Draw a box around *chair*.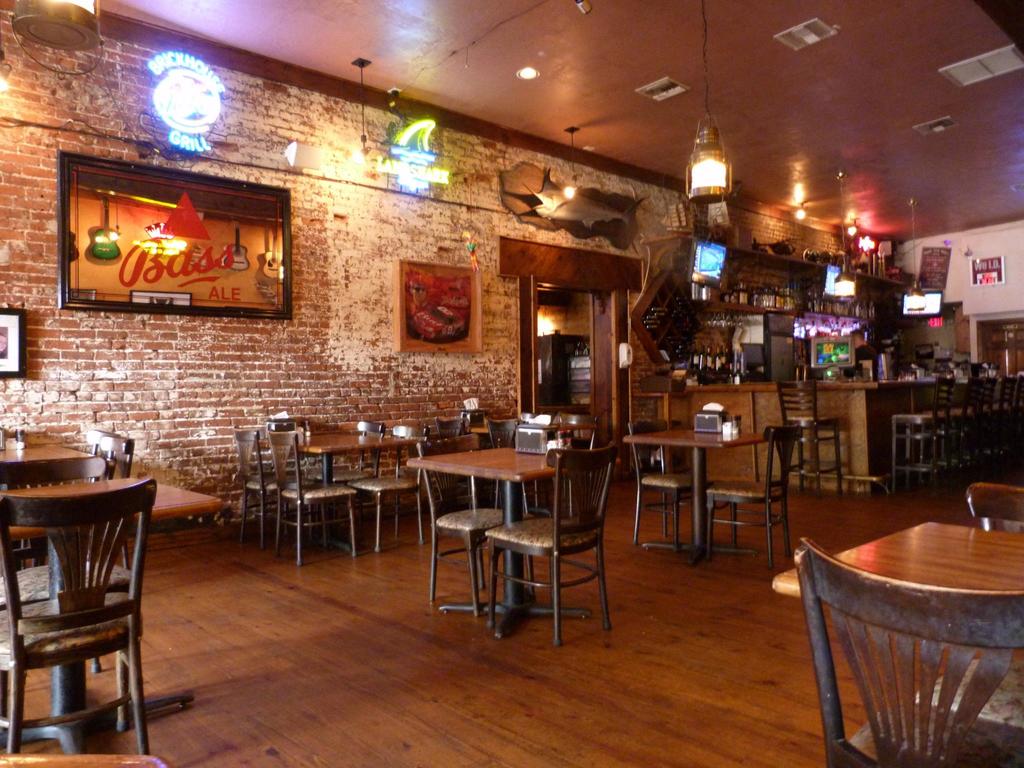
BBox(15, 417, 164, 767).
